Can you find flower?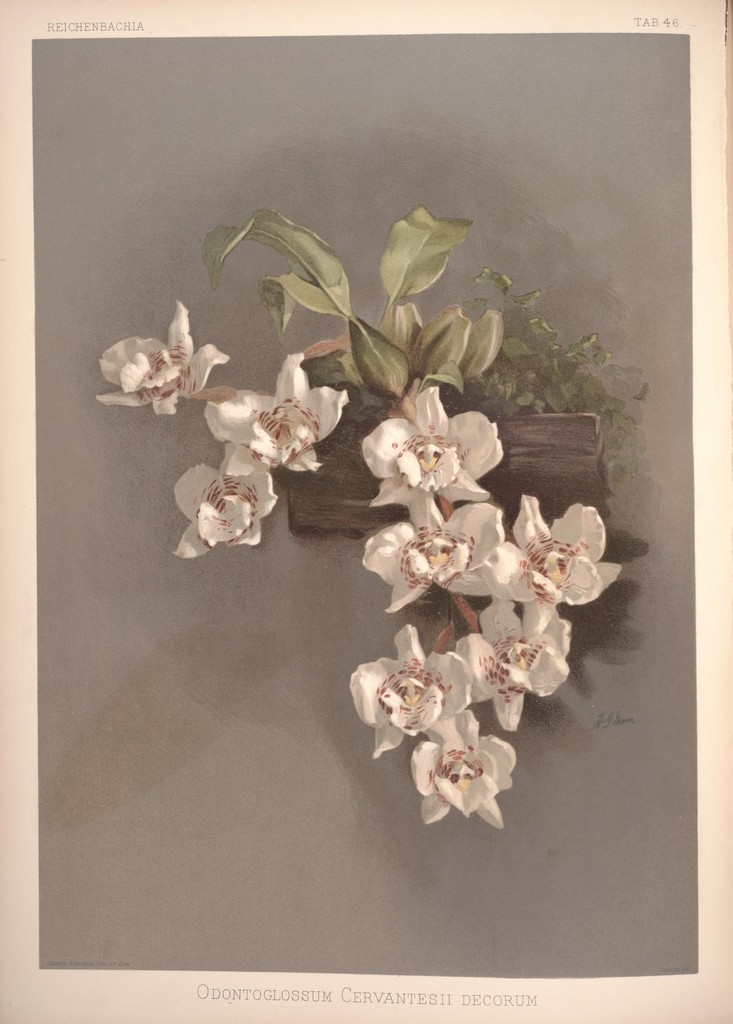
Yes, bounding box: 405, 726, 526, 838.
